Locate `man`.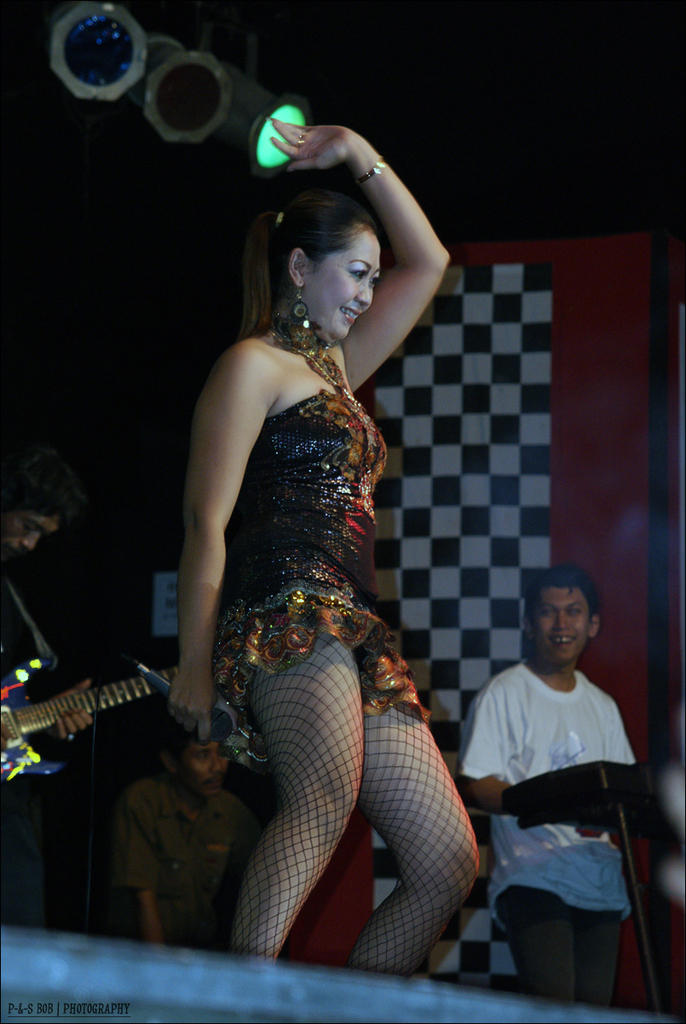
Bounding box: bbox(443, 560, 651, 1008).
